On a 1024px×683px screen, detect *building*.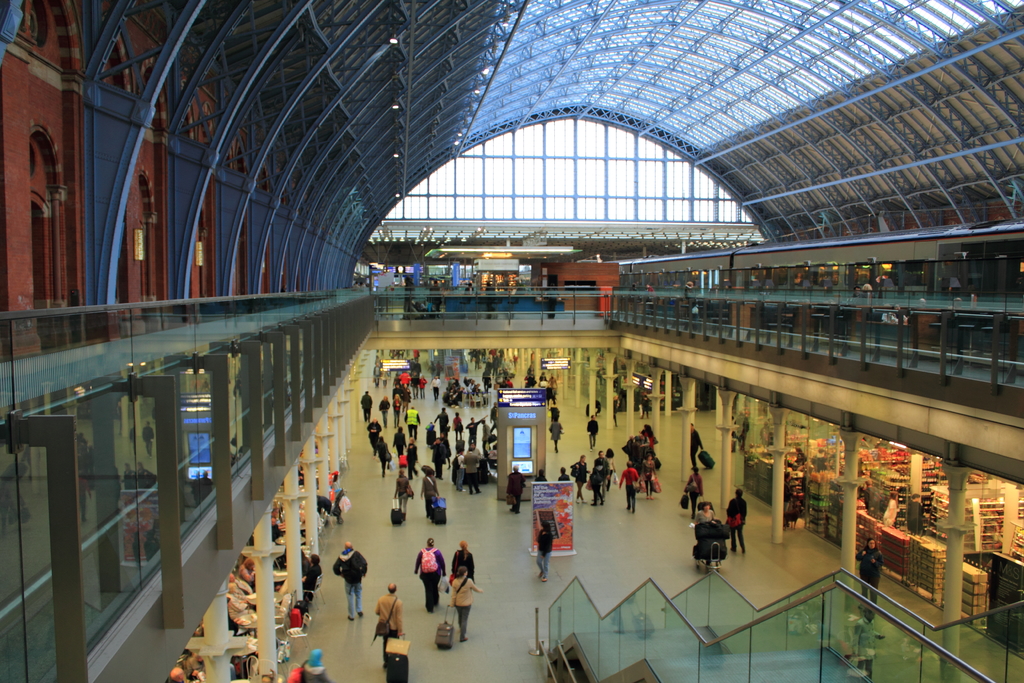
detection(0, 0, 1023, 682).
